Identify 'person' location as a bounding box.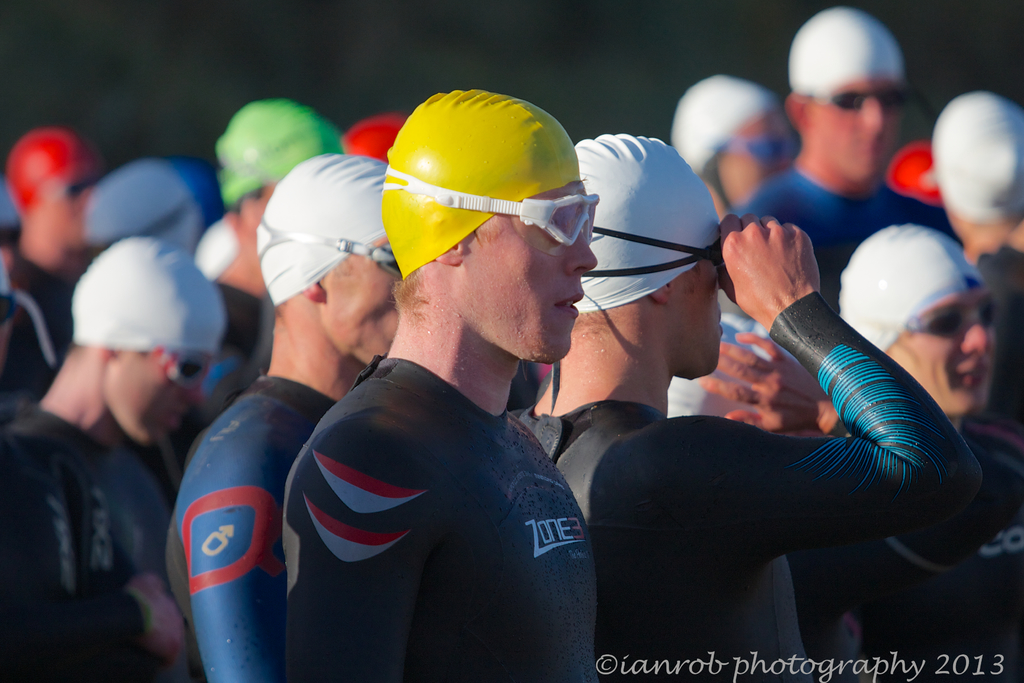
Rect(165, 142, 419, 682).
